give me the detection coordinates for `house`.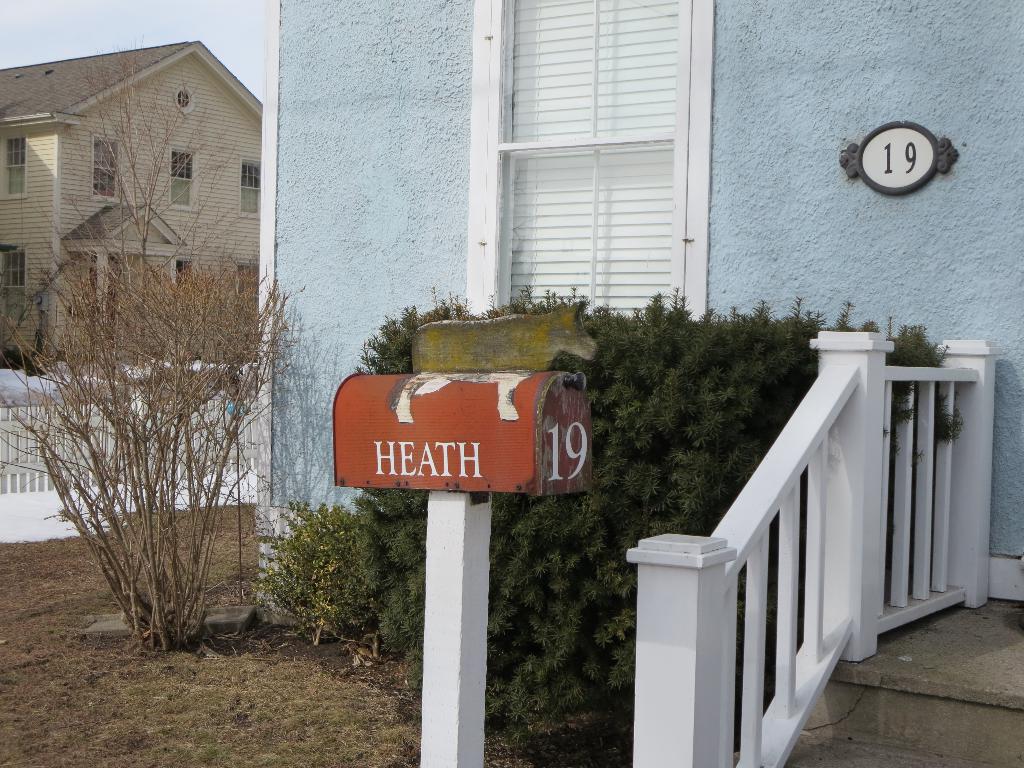
[x1=0, y1=33, x2=281, y2=385].
